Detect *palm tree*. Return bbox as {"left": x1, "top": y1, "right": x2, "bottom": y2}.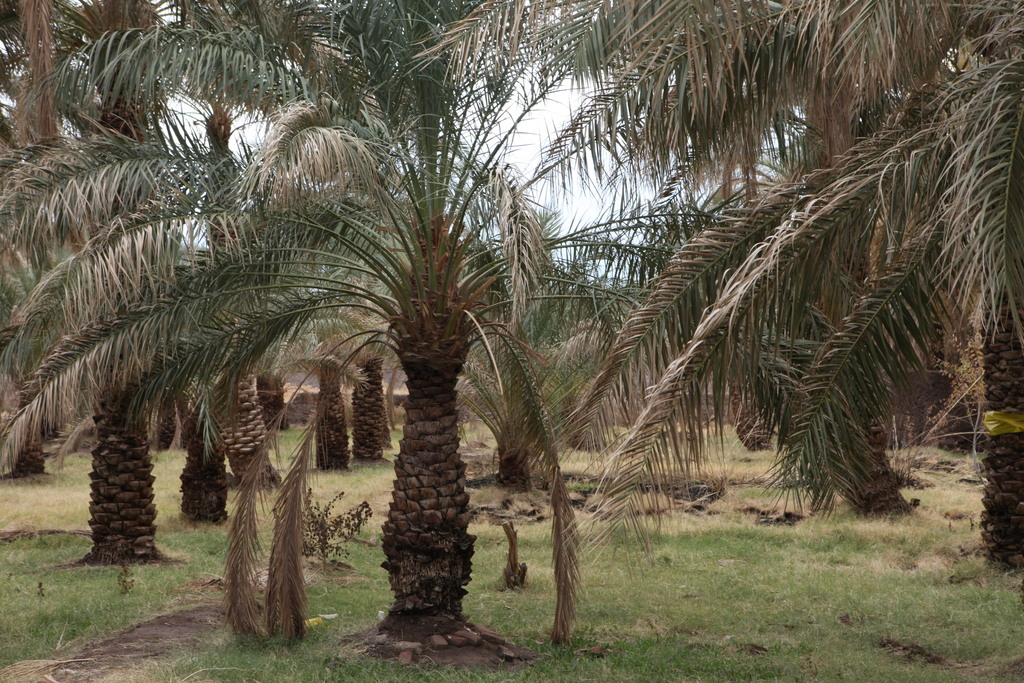
{"left": 102, "top": 31, "right": 267, "bottom": 587}.
